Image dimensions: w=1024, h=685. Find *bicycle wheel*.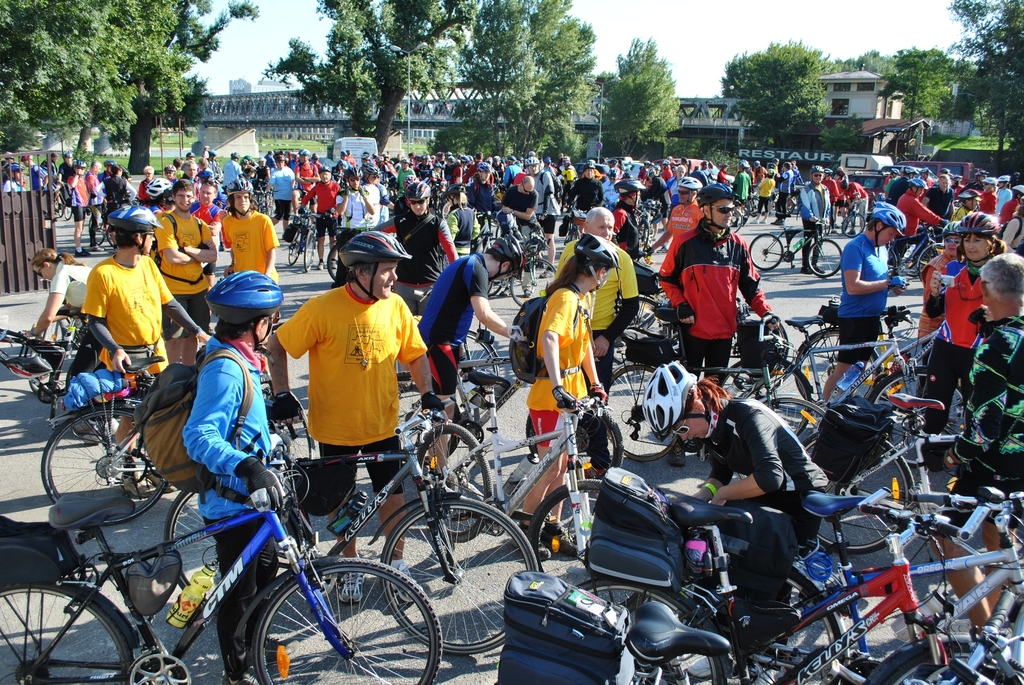
crop(481, 232, 500, 253).
